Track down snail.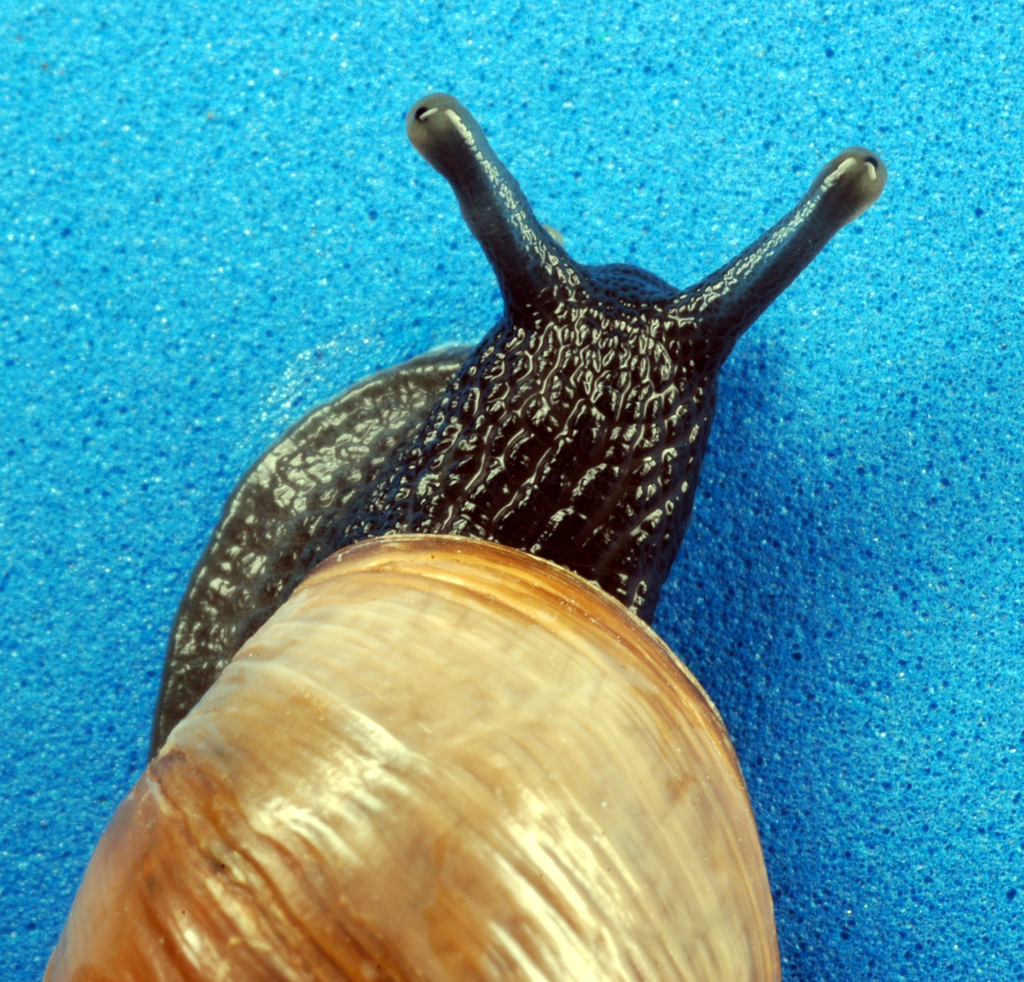
Tracked to Rect(43, 91, 892, 981).
